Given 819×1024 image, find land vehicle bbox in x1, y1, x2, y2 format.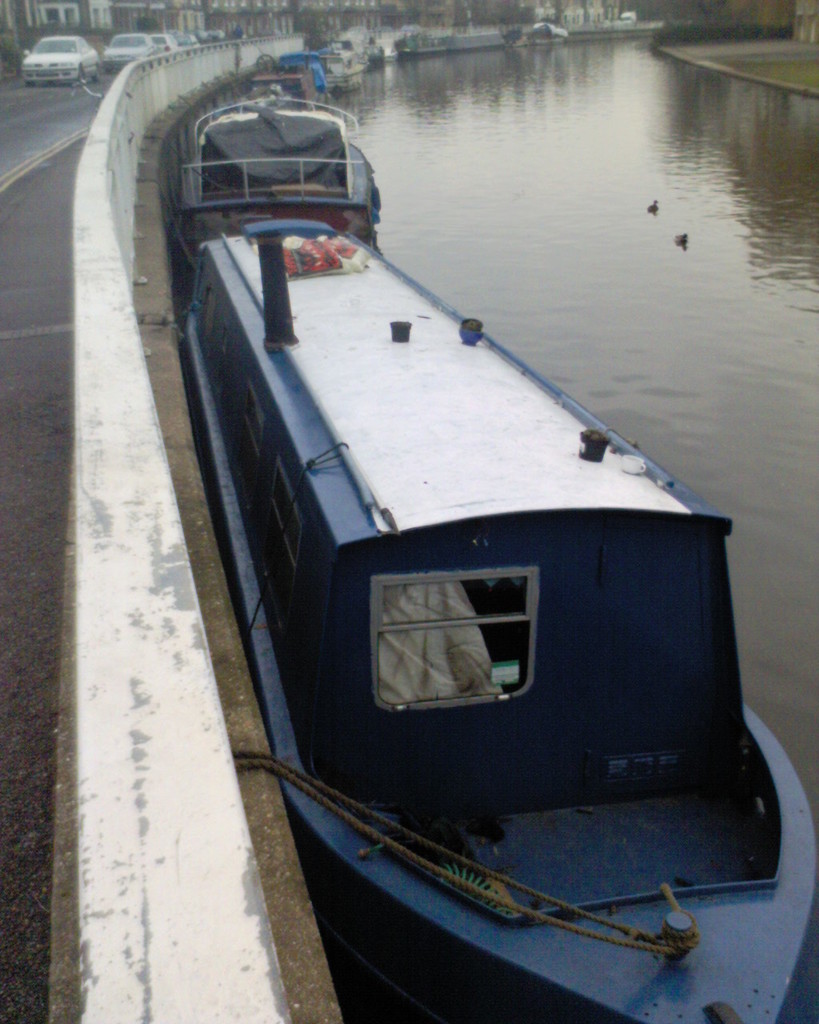
187, 26, 206, 46.
